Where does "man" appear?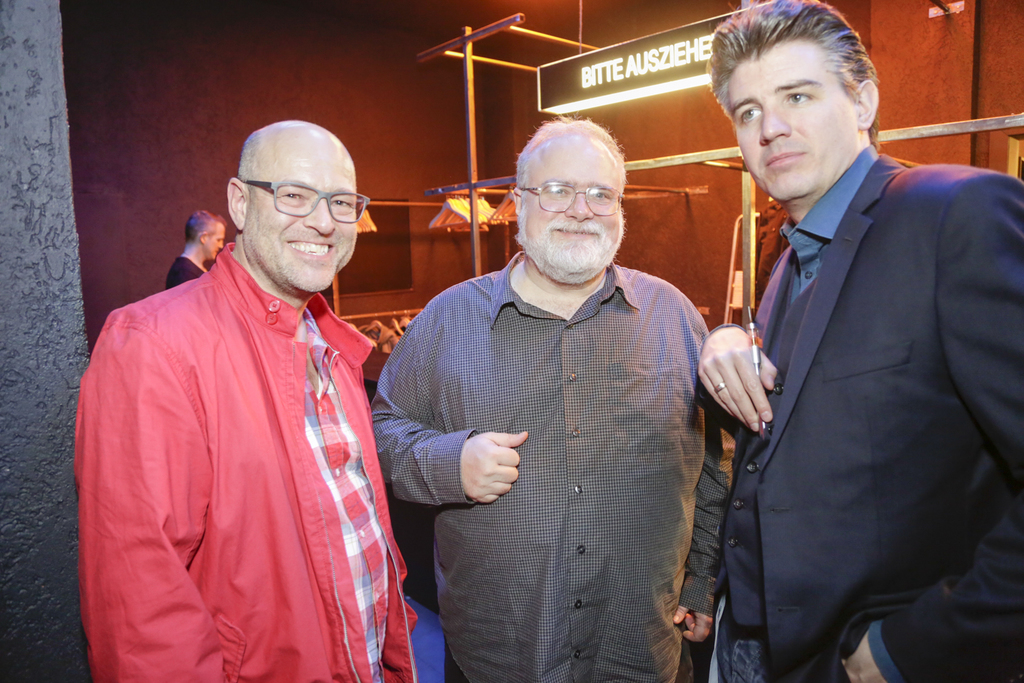
Appears at pyautogui.locateOnScreen(166, 213, 226, 287).
